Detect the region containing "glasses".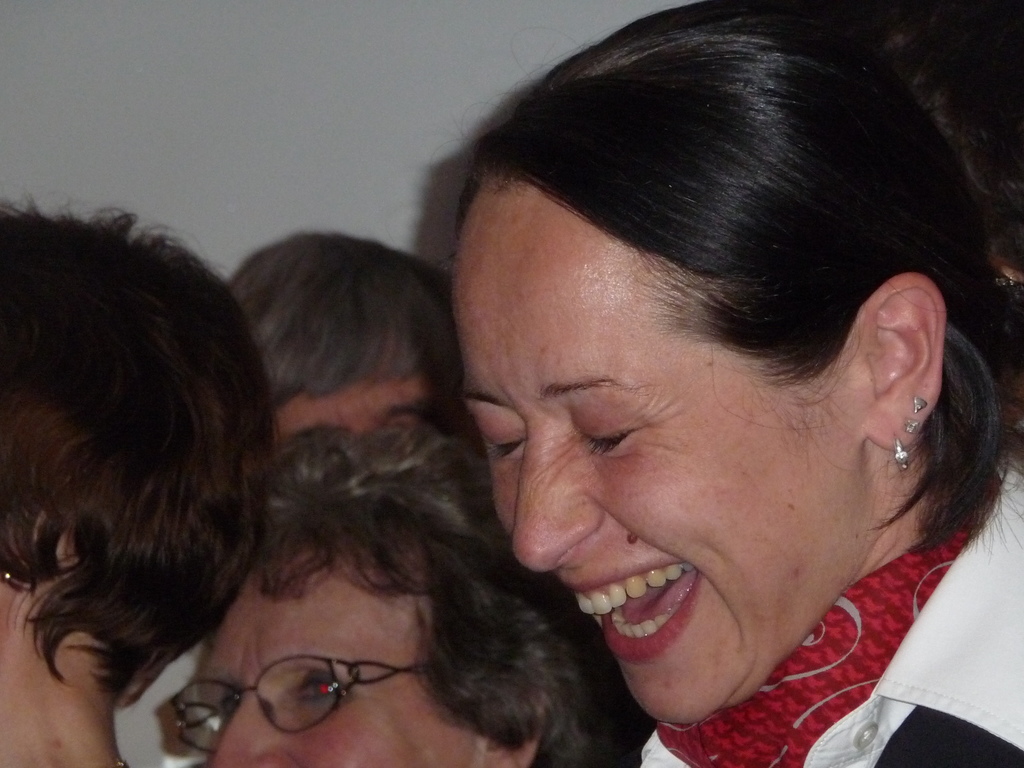
bbox=(168, 658, 463, 728).
